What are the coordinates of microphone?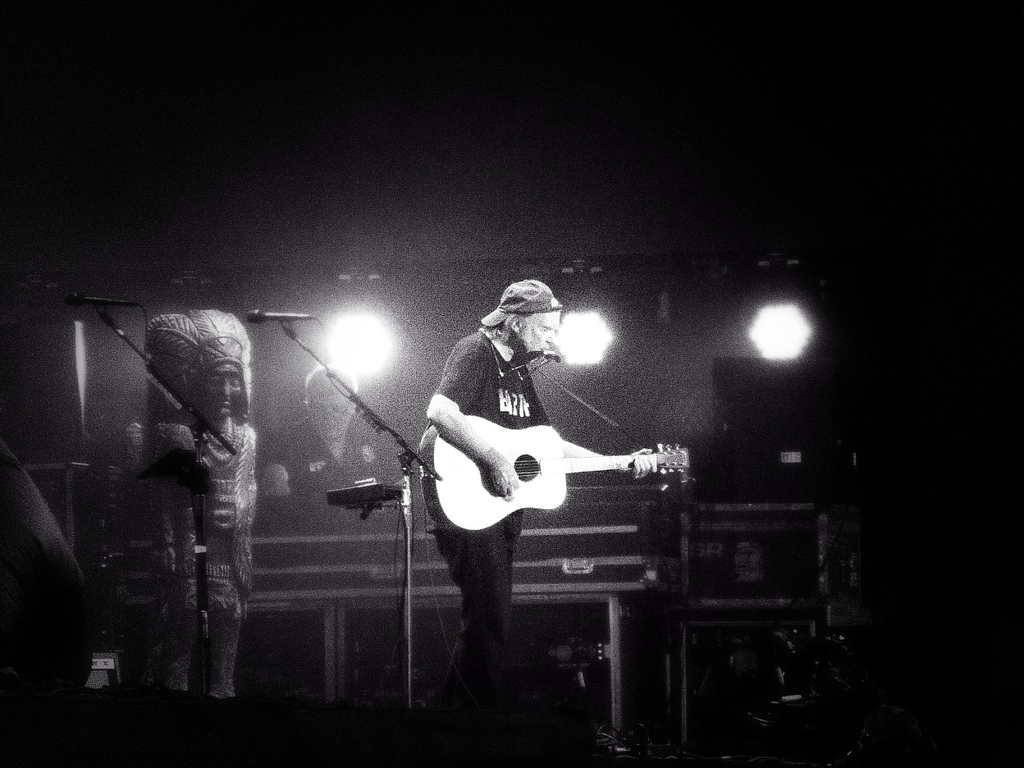
locate(235, 303, 318, 328).
